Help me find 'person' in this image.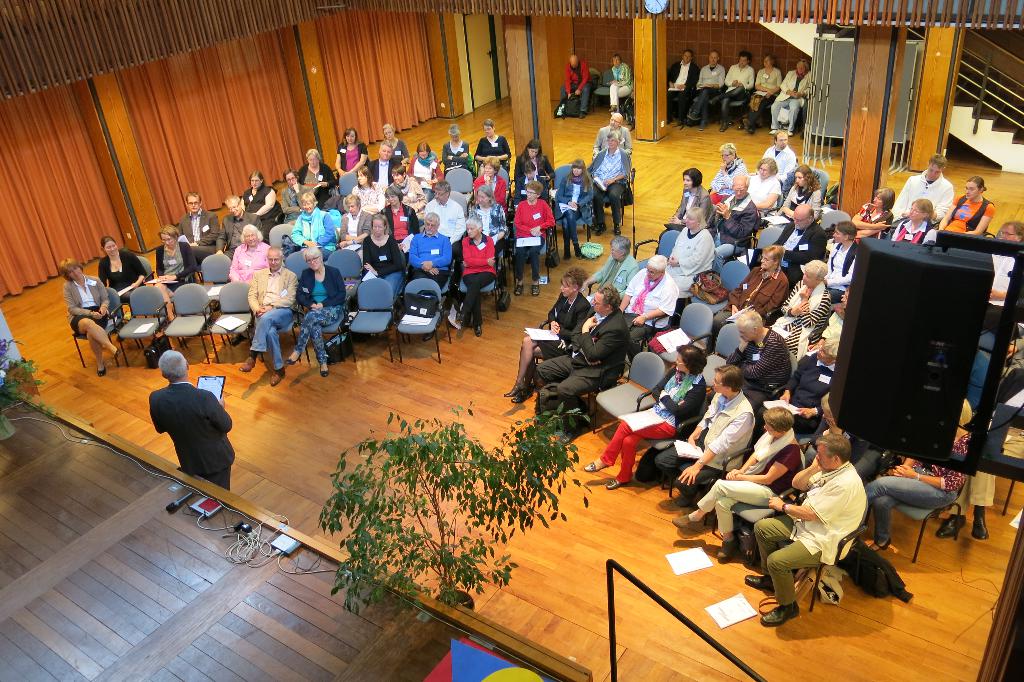
Found it: [left=134, top=360, right=230, bottom=490].
